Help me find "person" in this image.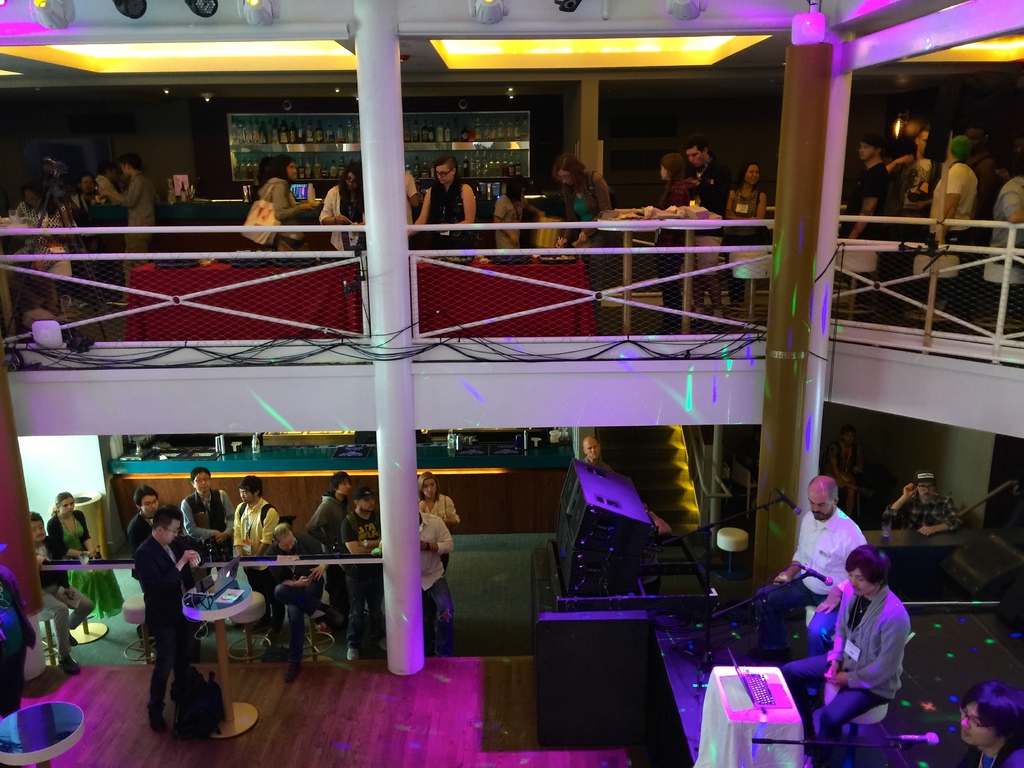
Found it: bbox=[244, 150, 317, 257].
